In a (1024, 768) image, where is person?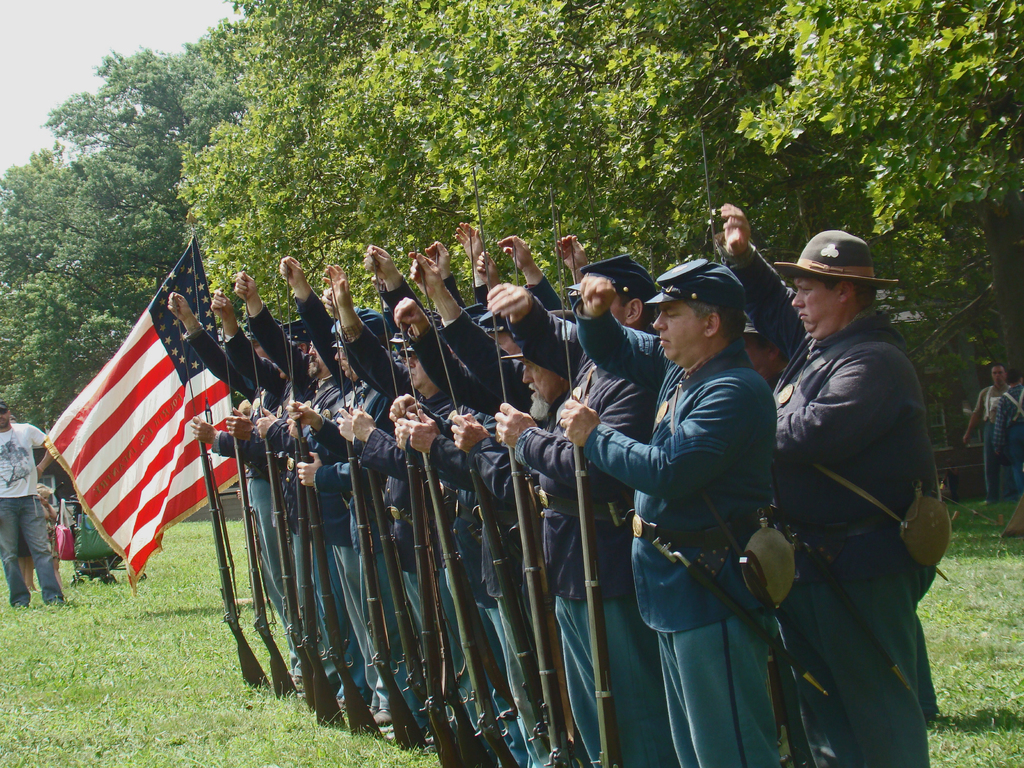
box(991, 370, 1023, 495).
